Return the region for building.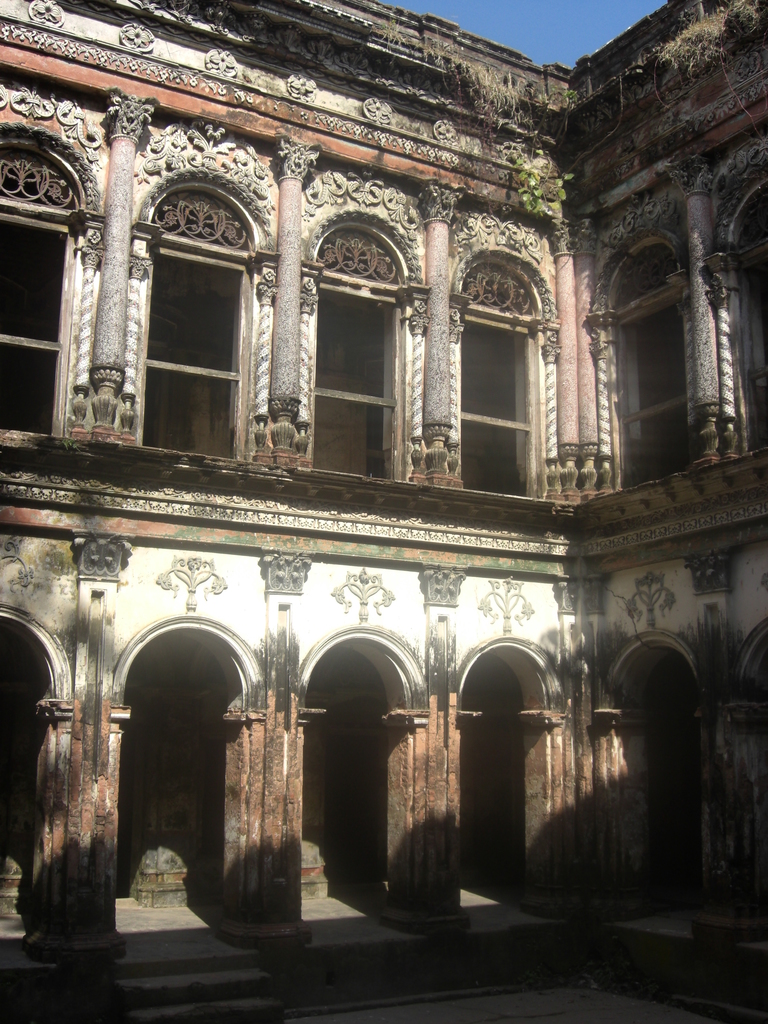
{"x1": 0, "y1": 0, "x2": 767, "y2": 1023}.
